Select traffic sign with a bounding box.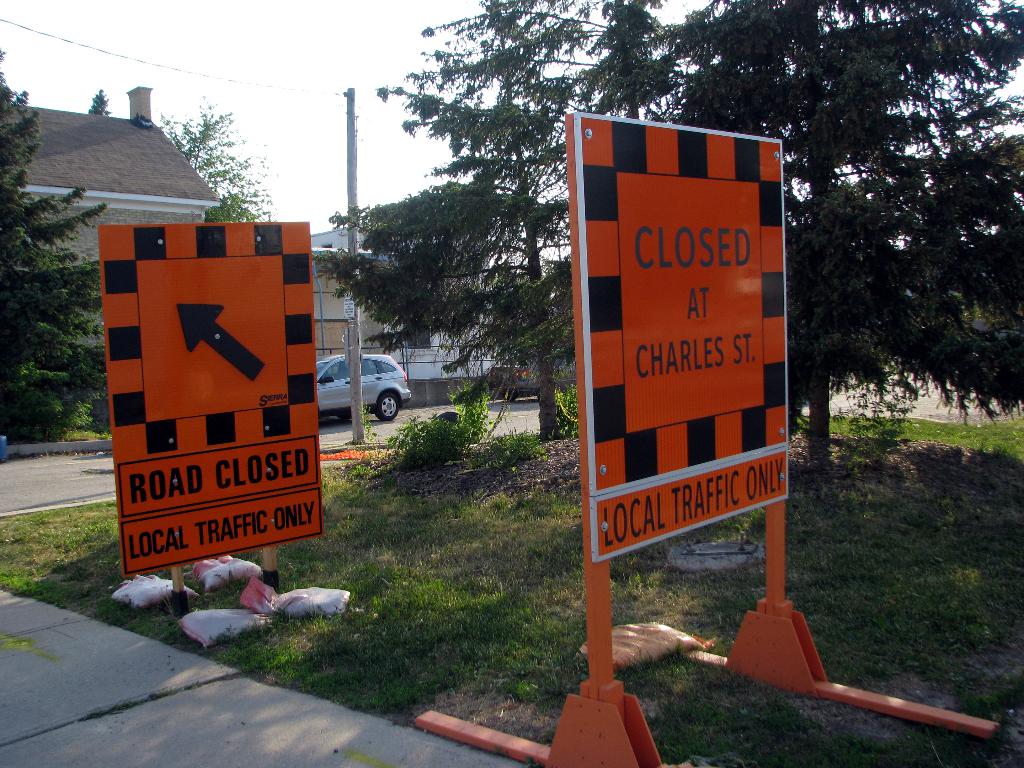
(92, 216, 324, 572).
